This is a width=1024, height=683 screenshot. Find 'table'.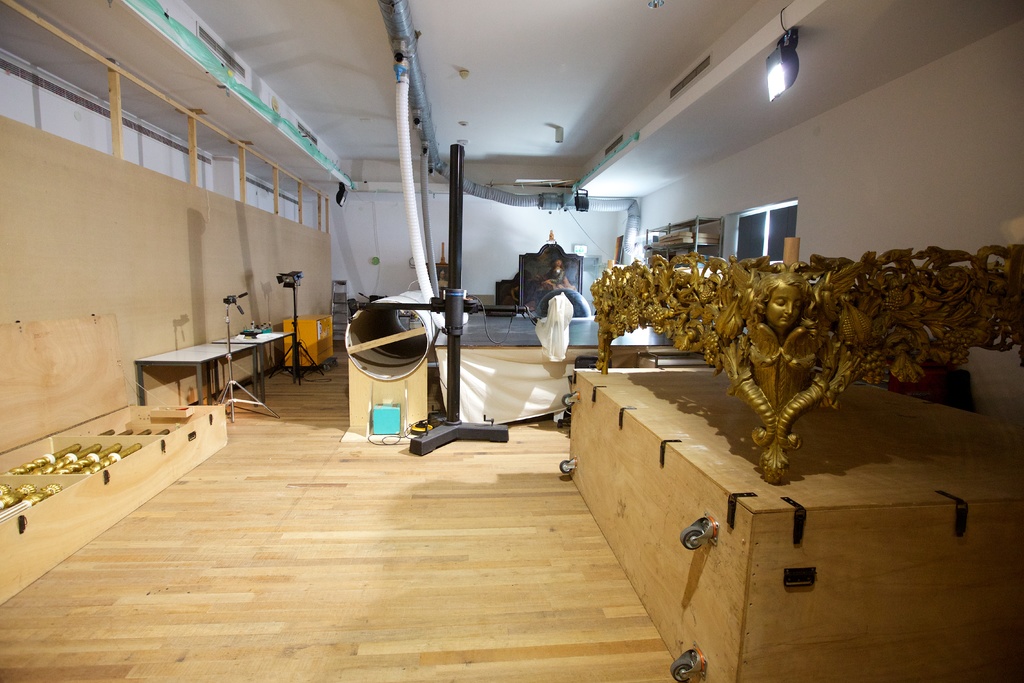
Bounding box: region(212, 333, 284, 399).
